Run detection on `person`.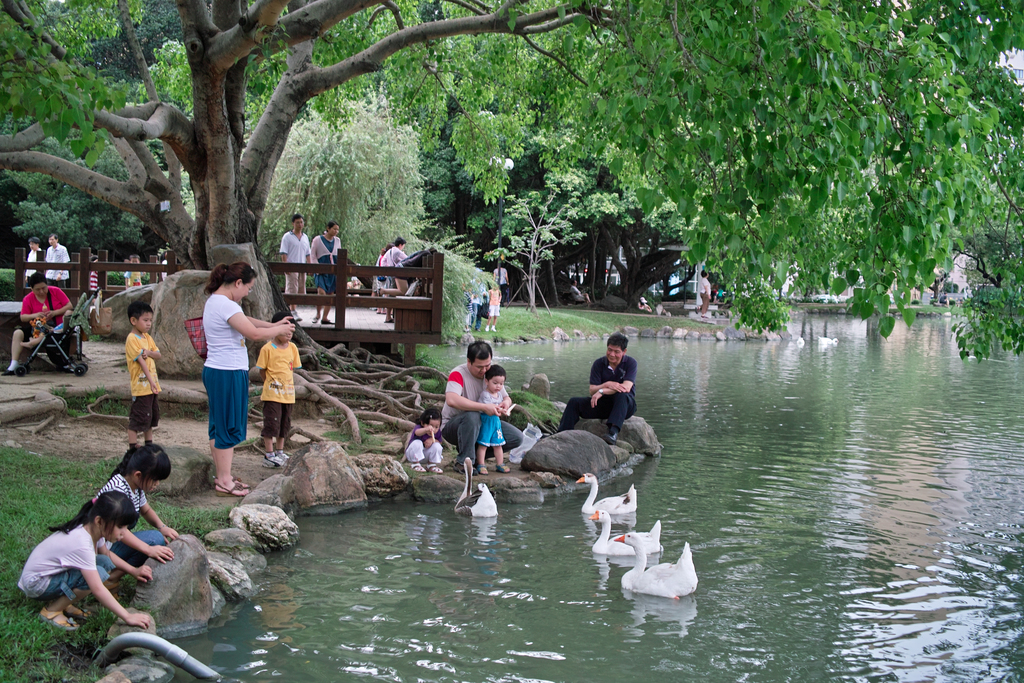
Result: l=8, t=276, r=73, b=370.
